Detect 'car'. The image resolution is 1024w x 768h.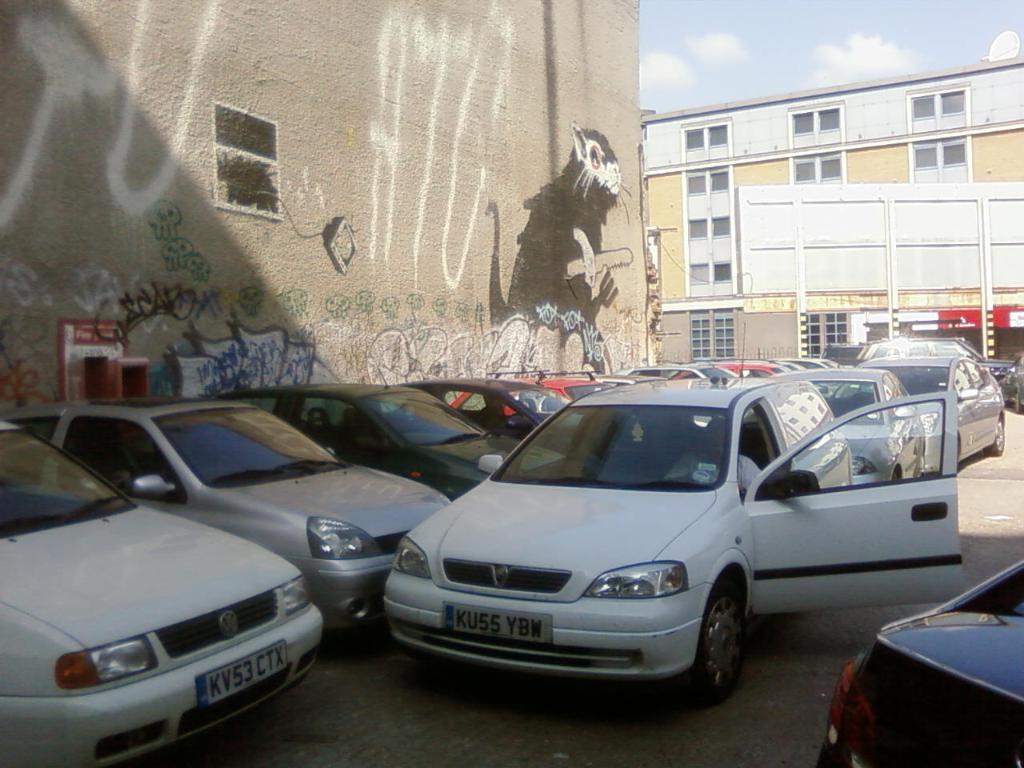
762/370/946/490.
